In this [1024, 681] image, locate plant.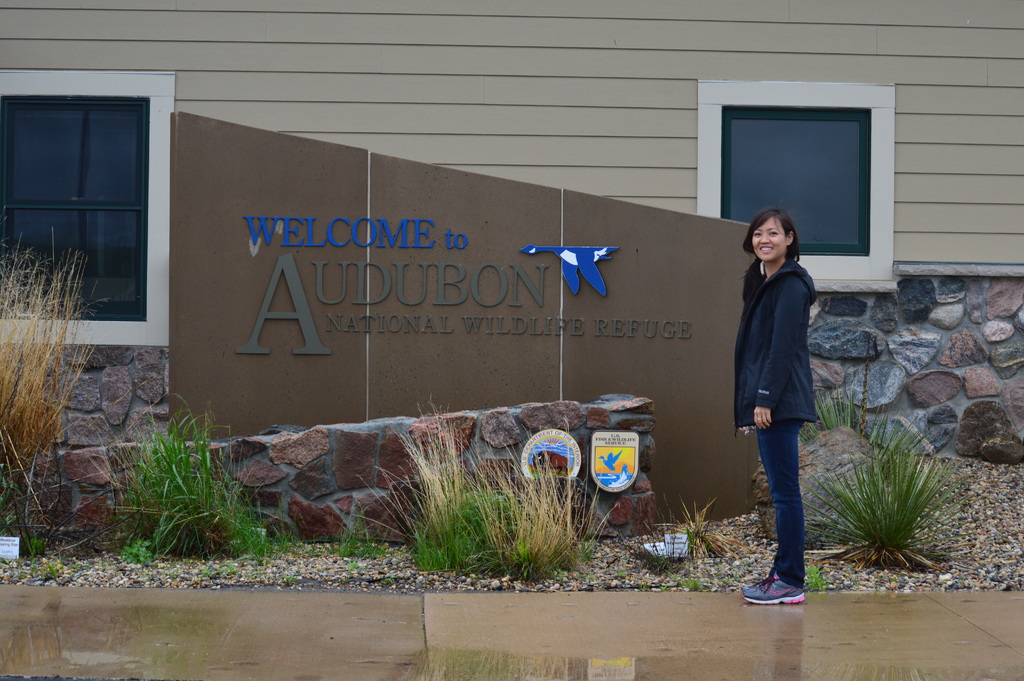
Bounding box: region(799, 406, 960, 577).
